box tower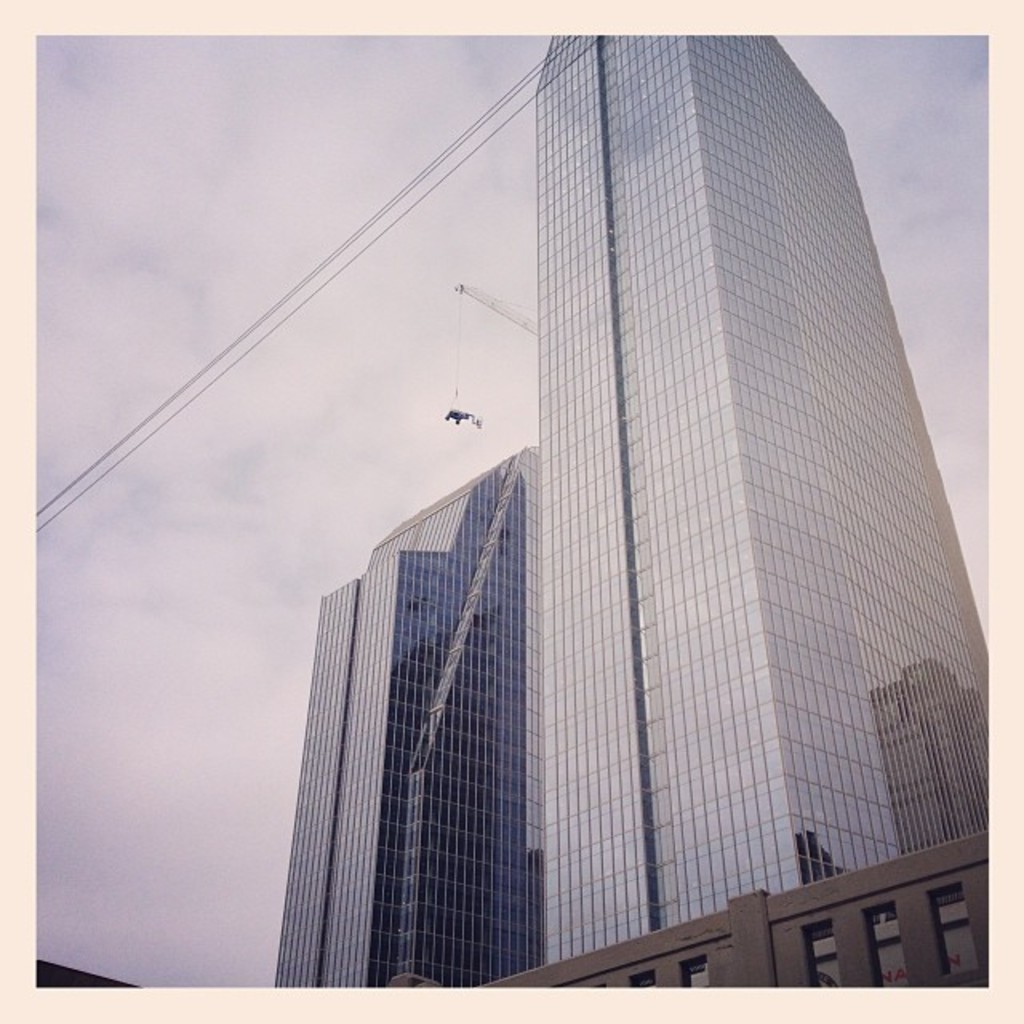
[296, 438, 528, 986]
